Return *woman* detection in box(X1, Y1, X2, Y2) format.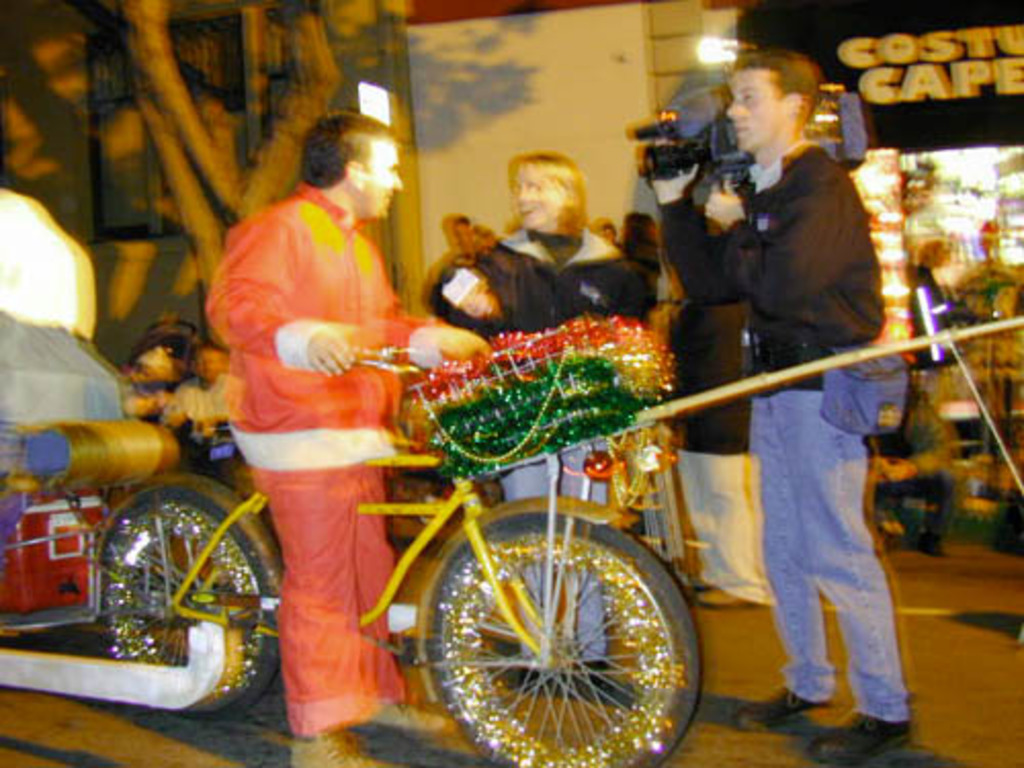
box(424, 158, 649, 664).
